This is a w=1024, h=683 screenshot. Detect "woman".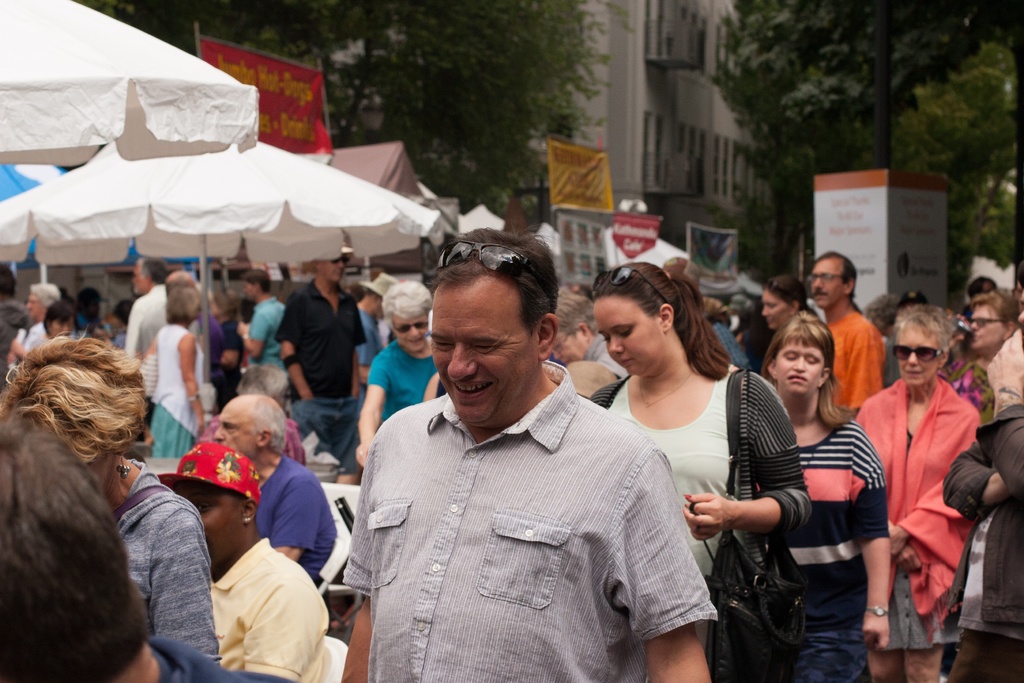
0,337,234,668.
